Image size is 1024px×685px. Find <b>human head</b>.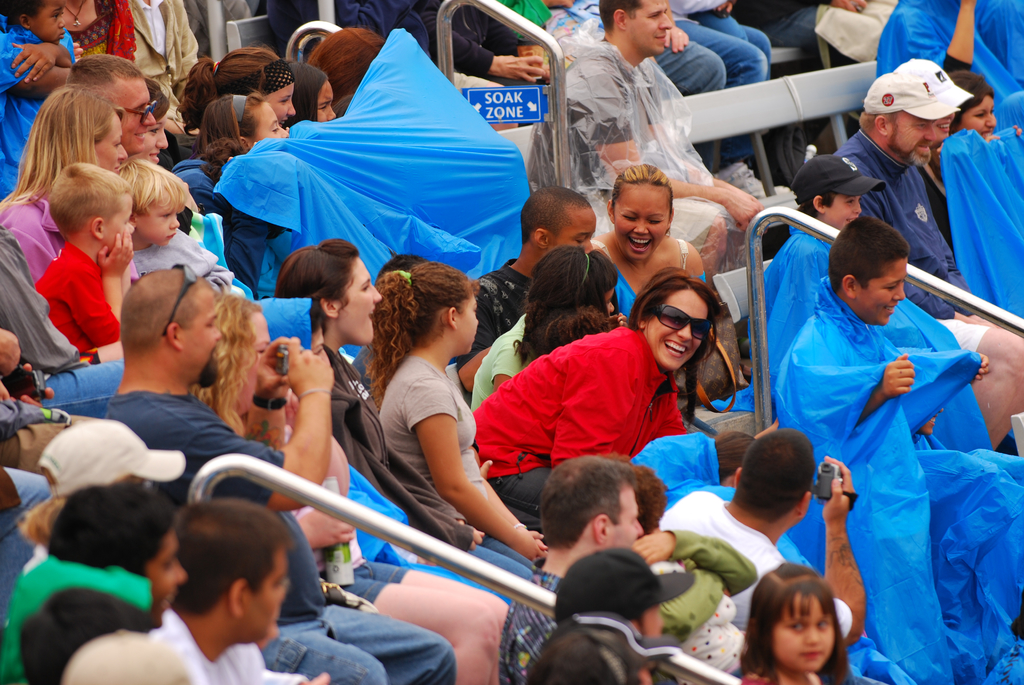
pyautogui.locateOnScreen(19, 416, 186, 551).
